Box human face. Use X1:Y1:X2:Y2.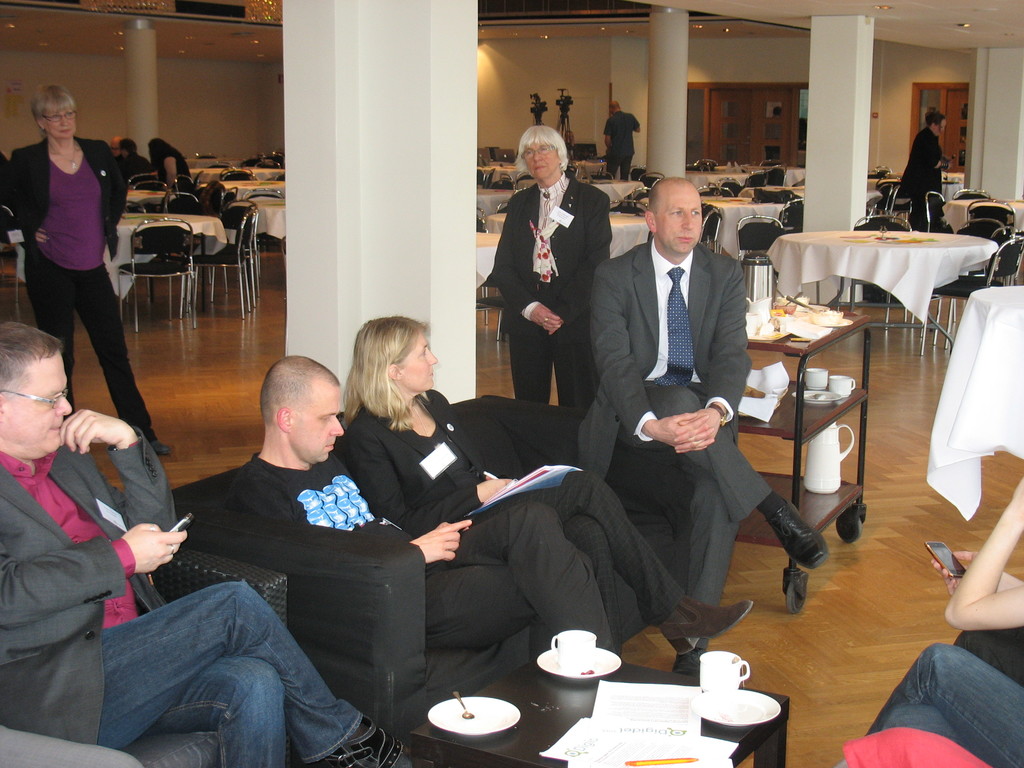
292:383:345:461.
